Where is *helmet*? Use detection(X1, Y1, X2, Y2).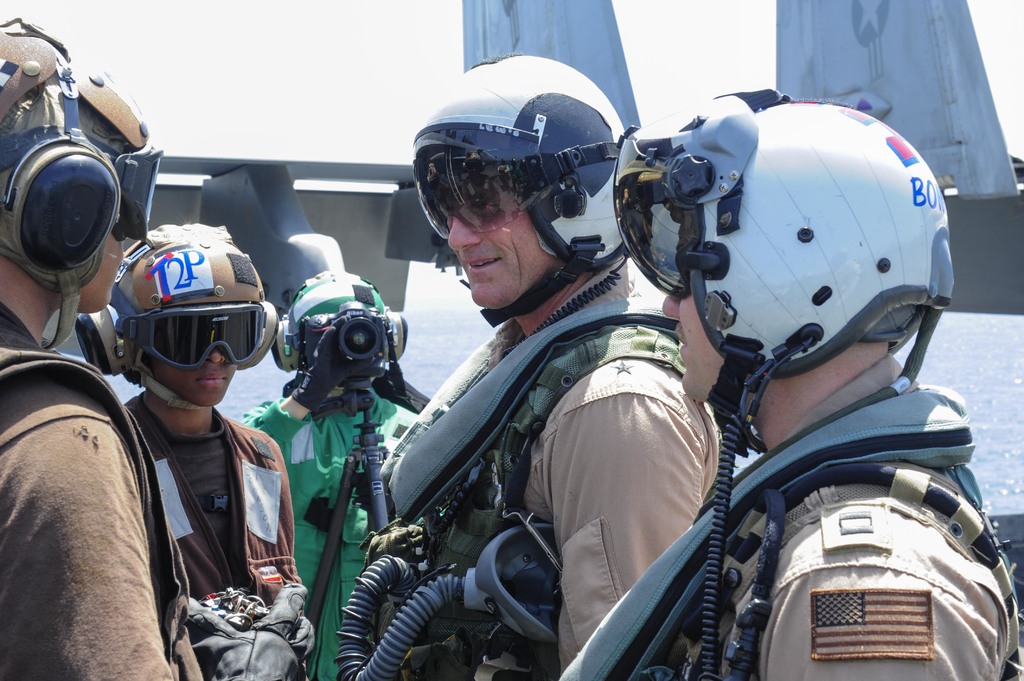
detection(595, 104, 970, 421).
